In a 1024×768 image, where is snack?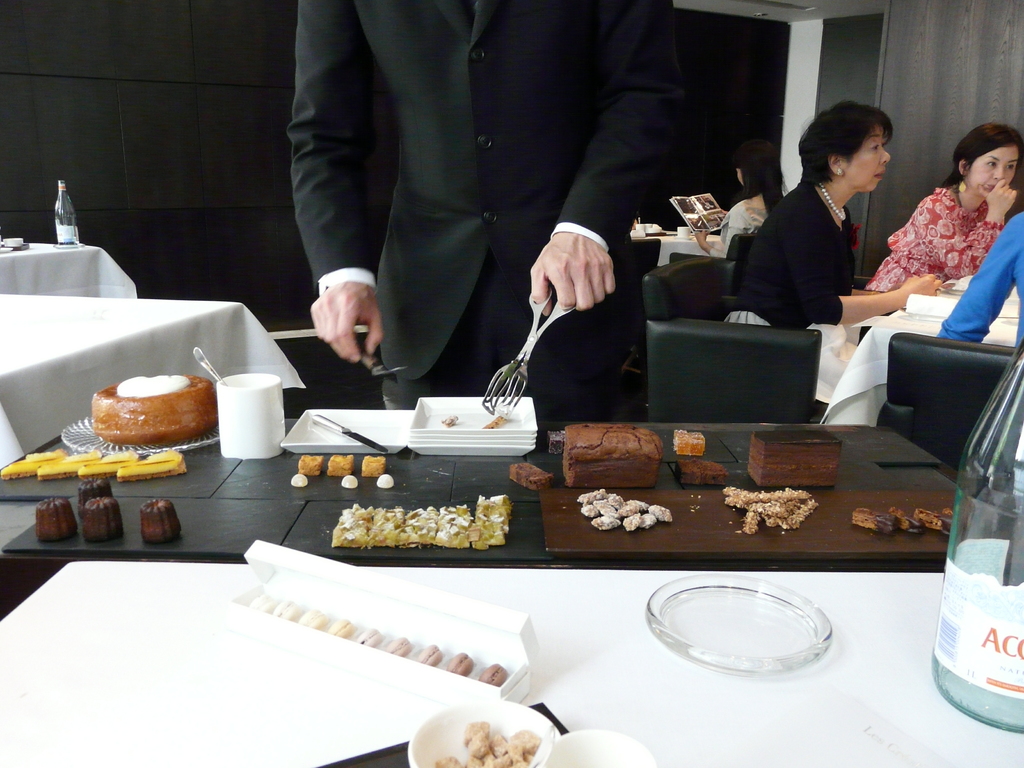
35:499:79:540.
